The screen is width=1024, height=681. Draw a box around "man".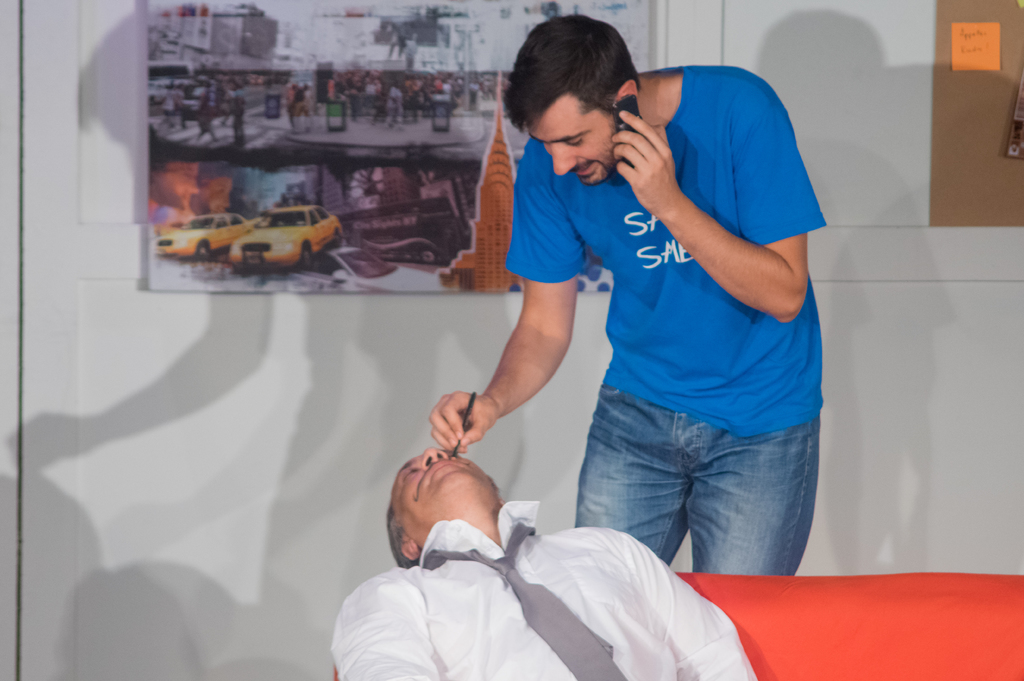
Rect(429, 13, 827, 577).
